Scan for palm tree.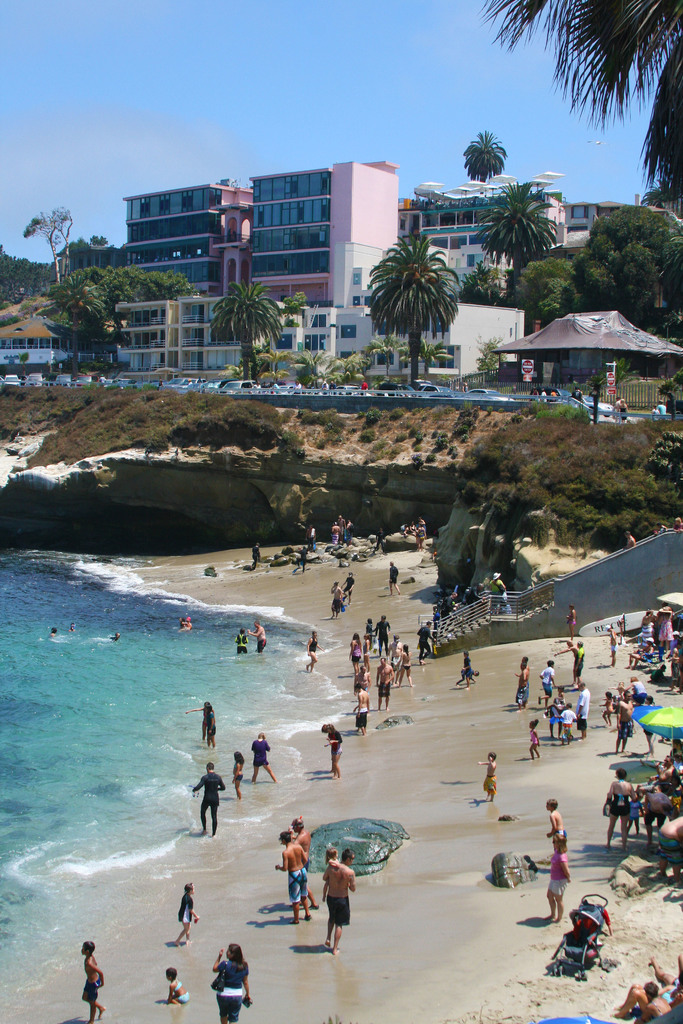
Scan result: (left=358, top=228, right=471, bottom=386).
